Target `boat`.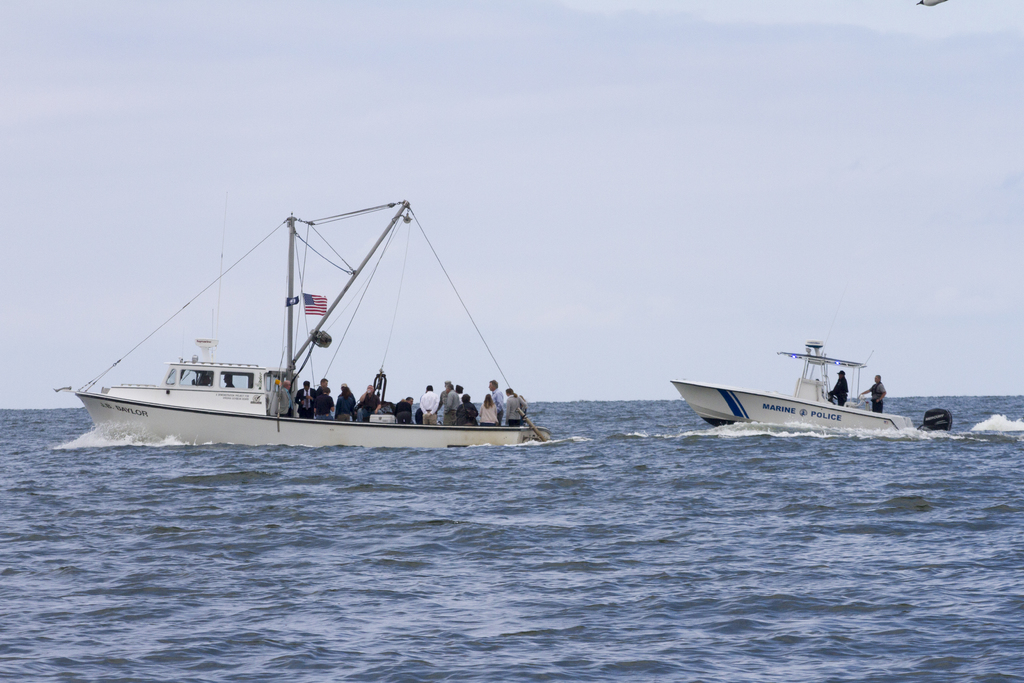
Target region: pyautogui.locateOnScreen(50, 199, 556, 447).
